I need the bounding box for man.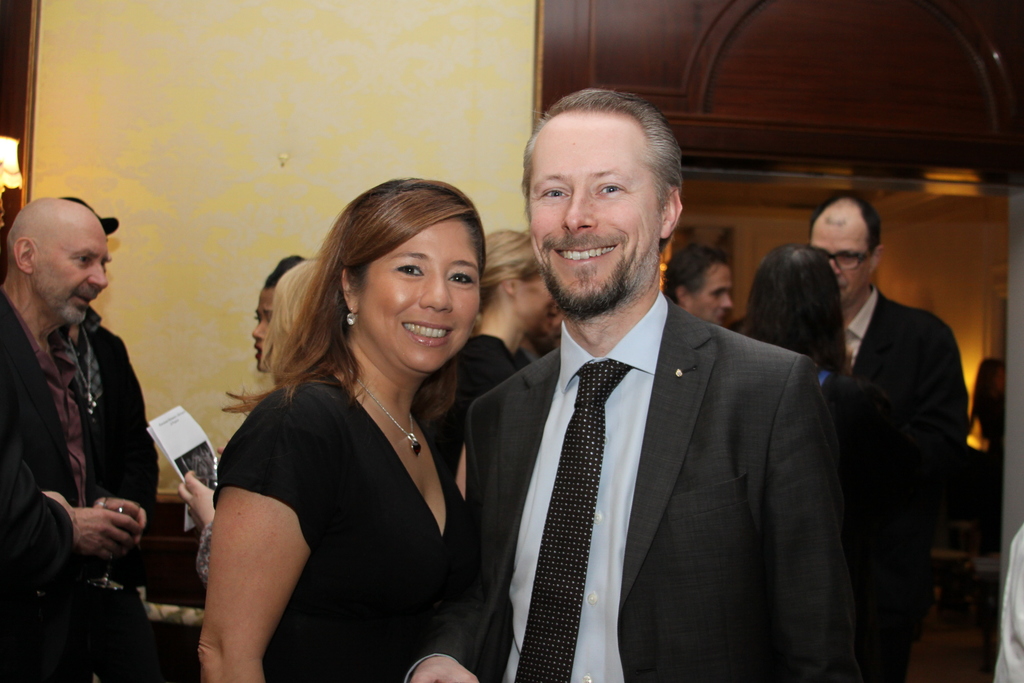
Here it is: 513 304 563 371.
